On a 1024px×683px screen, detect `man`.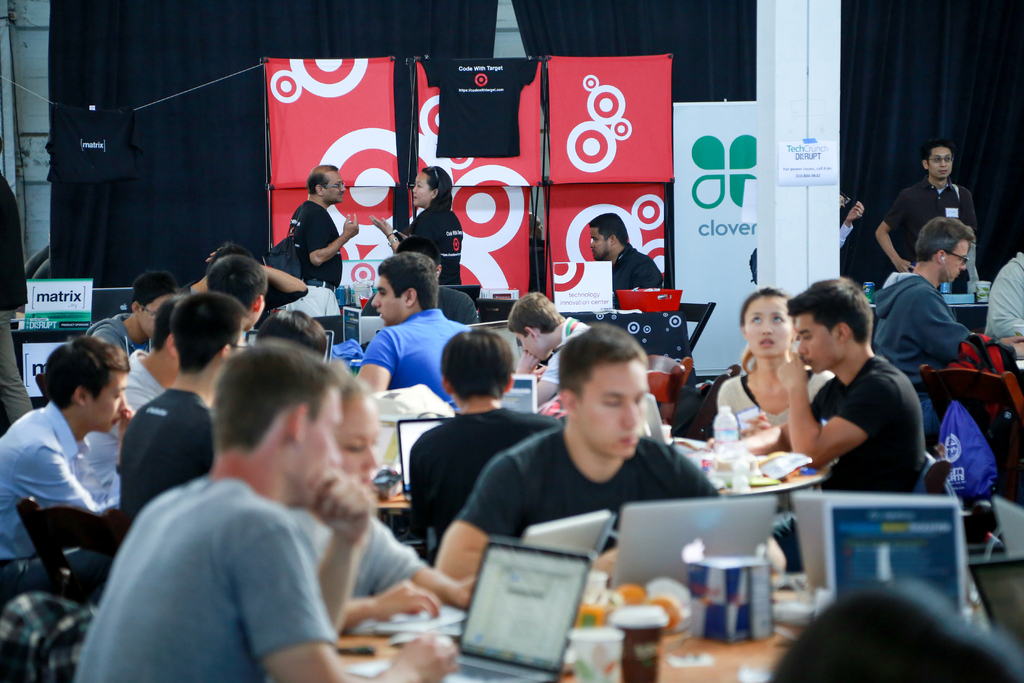
[left=771, top=277, right=922, bottom=582].
